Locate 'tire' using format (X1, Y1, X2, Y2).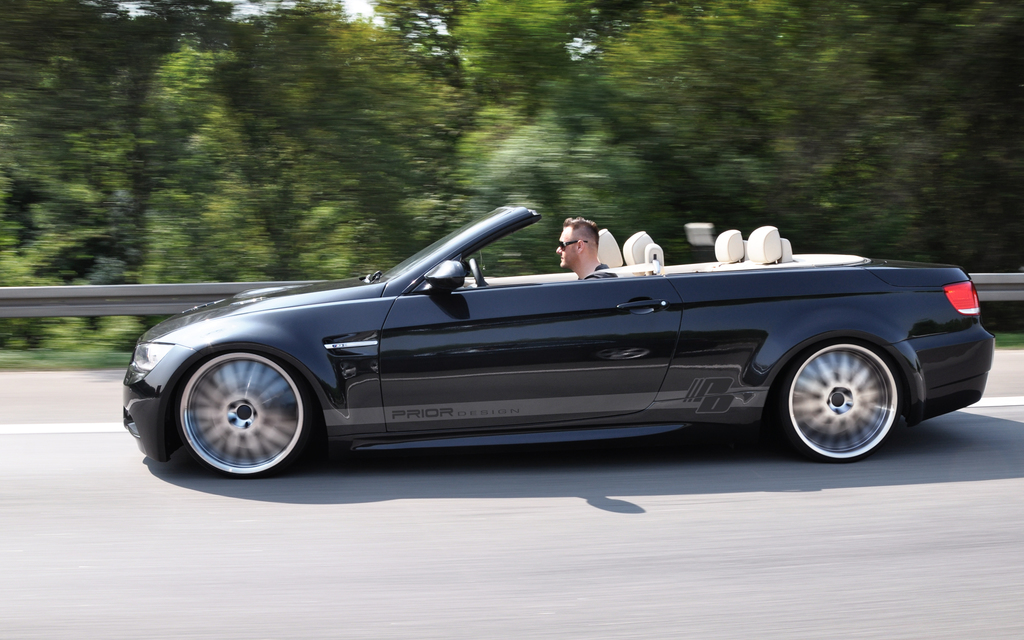
(162, 346, 323, 477).
